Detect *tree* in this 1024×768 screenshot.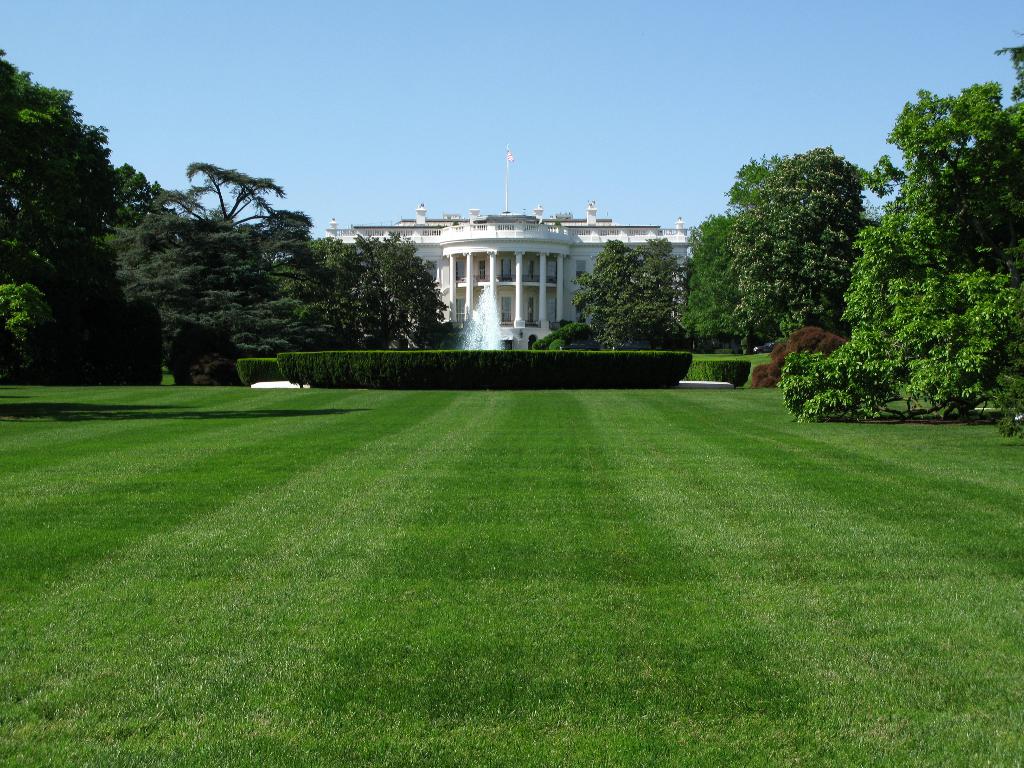
Detection: box=[109, 159, 347, 381].
